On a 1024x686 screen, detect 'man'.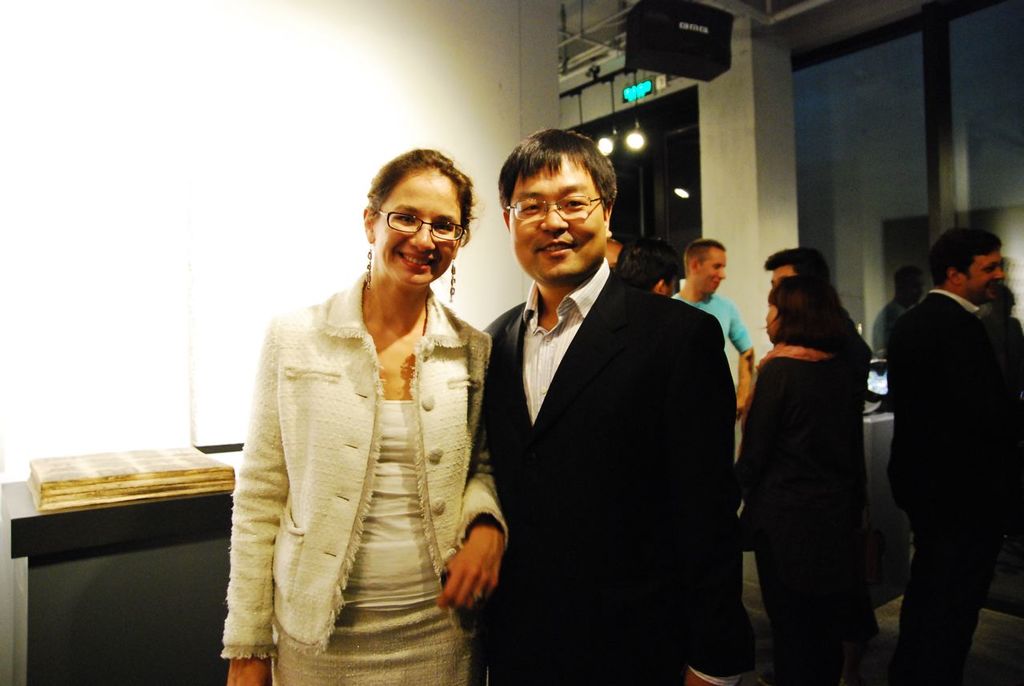
(left=761, top=244, right=837, bottom=282).
